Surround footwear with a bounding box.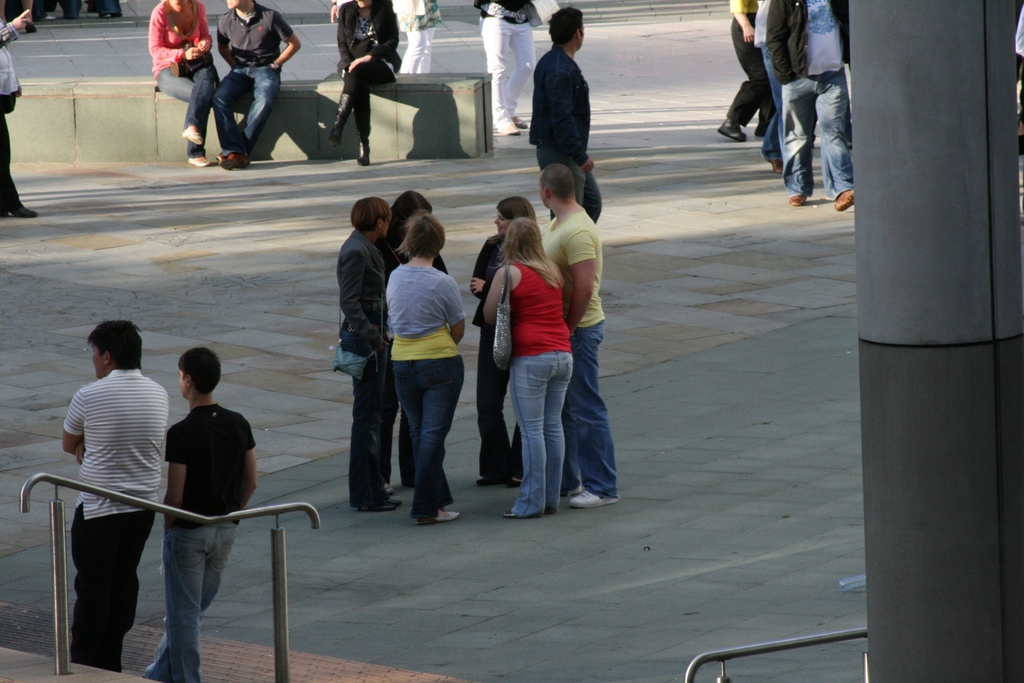
[left=477, top=474, right=506, bottom=487].
